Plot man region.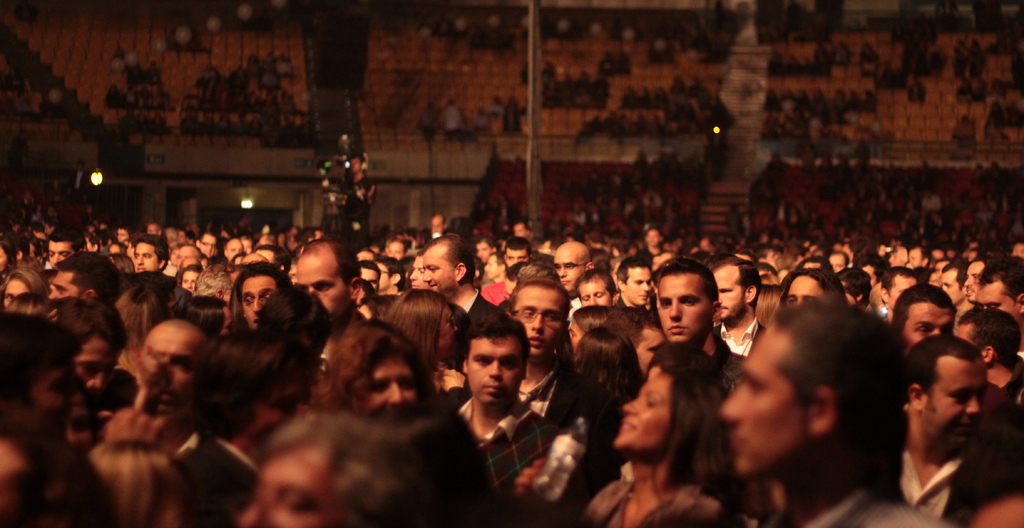
Plotted at BBox(892, 332, 1023, 527).
